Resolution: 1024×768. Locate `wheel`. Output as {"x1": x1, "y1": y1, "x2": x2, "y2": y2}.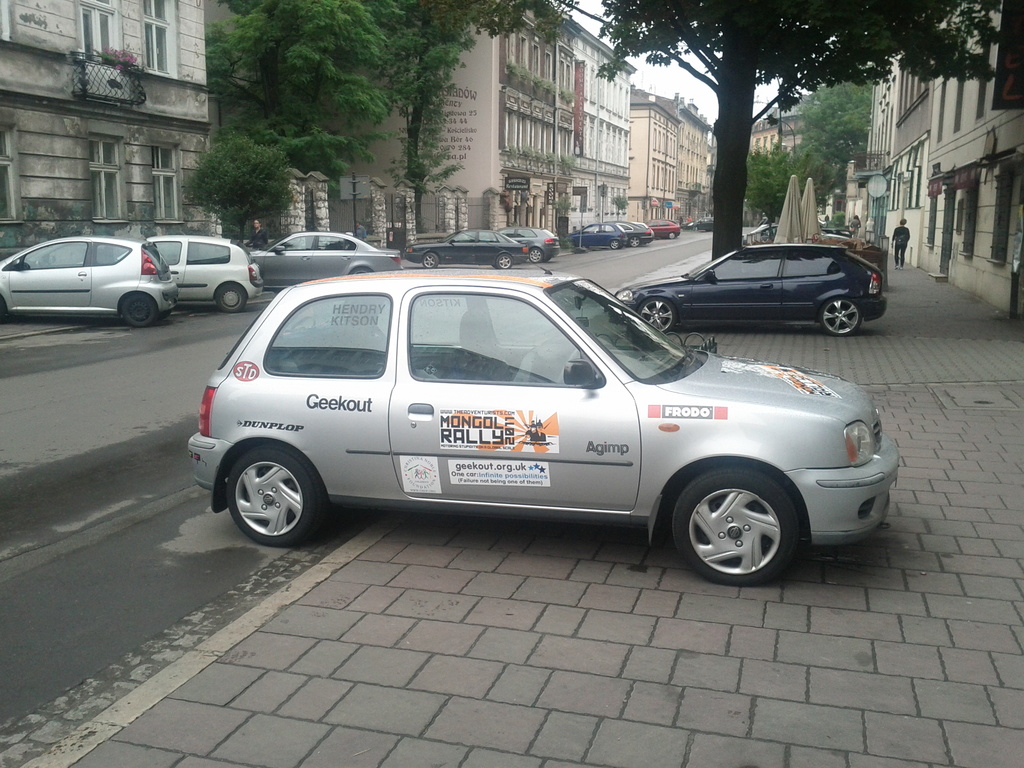
{"x1": 351, "y1": 266, "x2": 374, "y2": 275}.
